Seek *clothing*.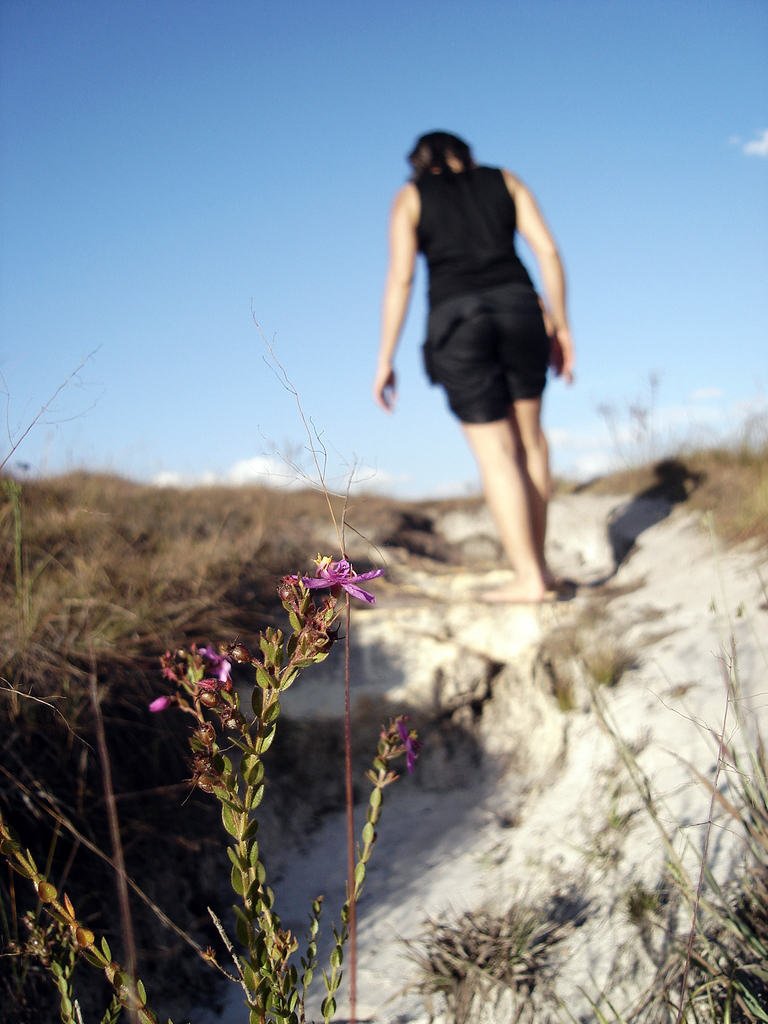
[391, 122, 572, 405].
